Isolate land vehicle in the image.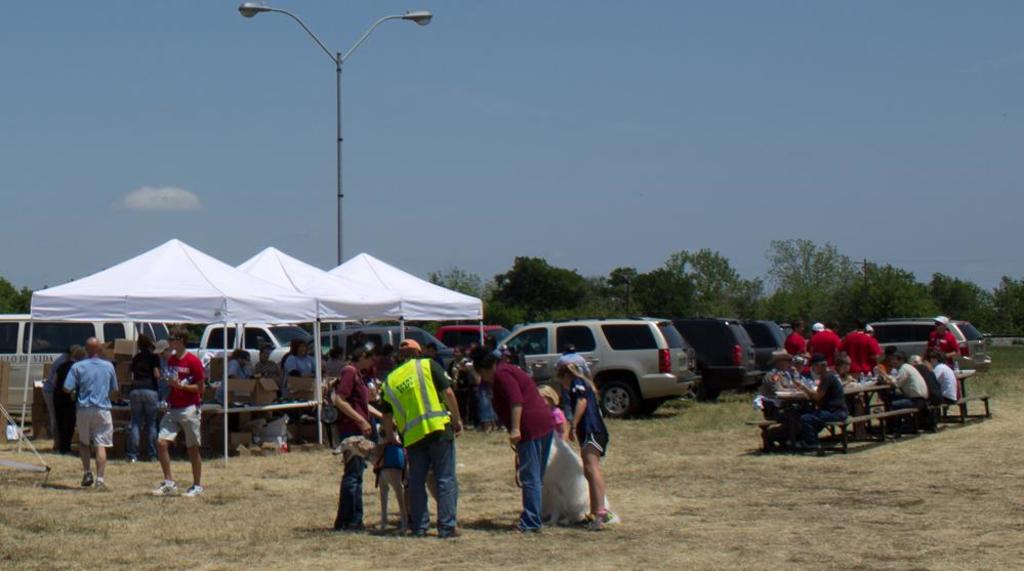
Isolated region: BBox(186, 320, 332, 369).
